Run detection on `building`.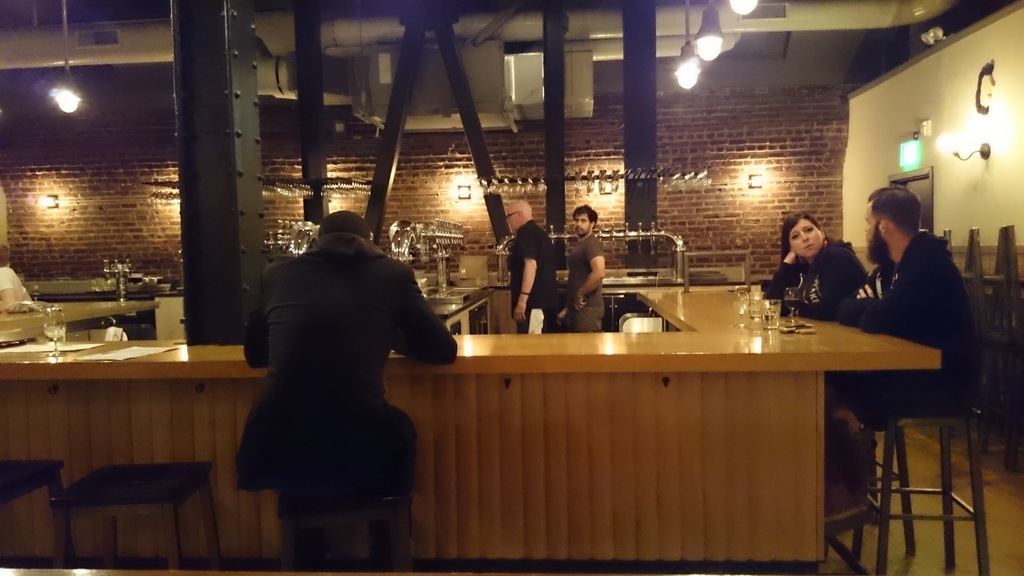
Result: crop(0, 0, 1023, 575).
